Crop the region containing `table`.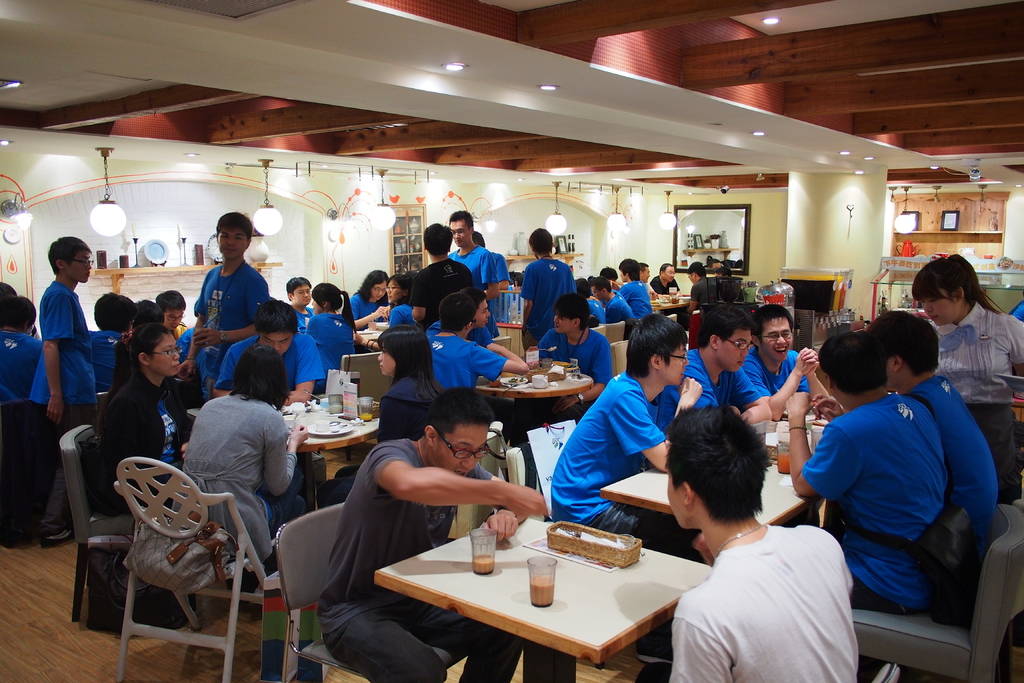
Crop region: l=756, t=407, r=835, b=459.
